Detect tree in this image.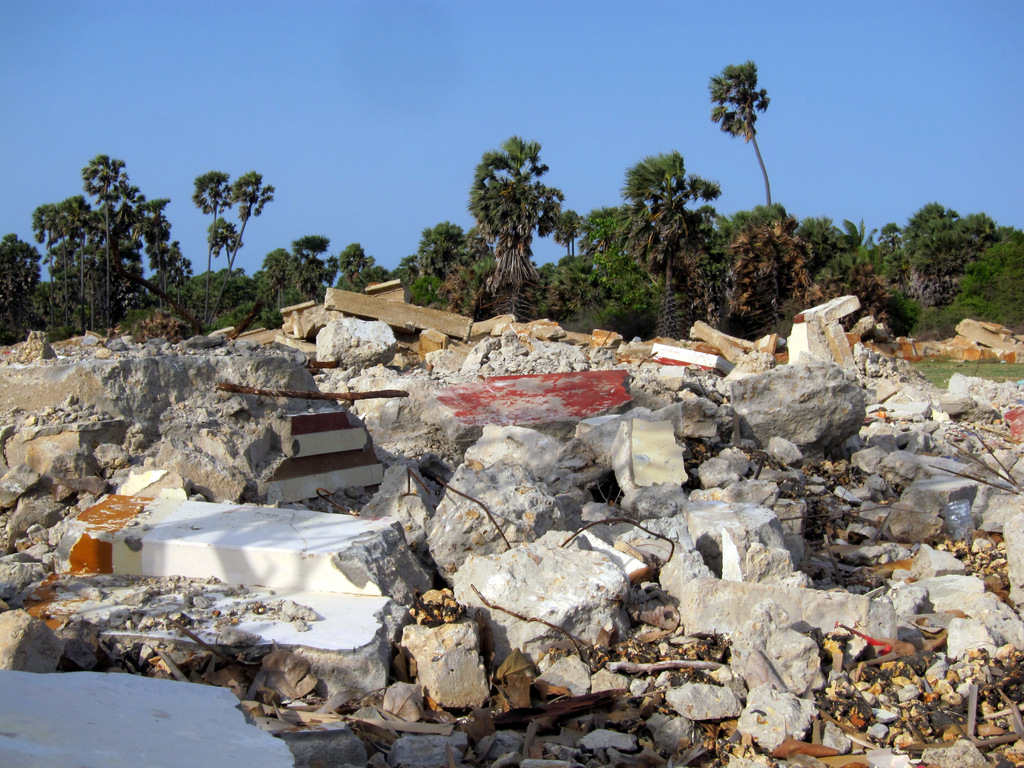
Detection: l=454, t=111, r=570, b=314.
